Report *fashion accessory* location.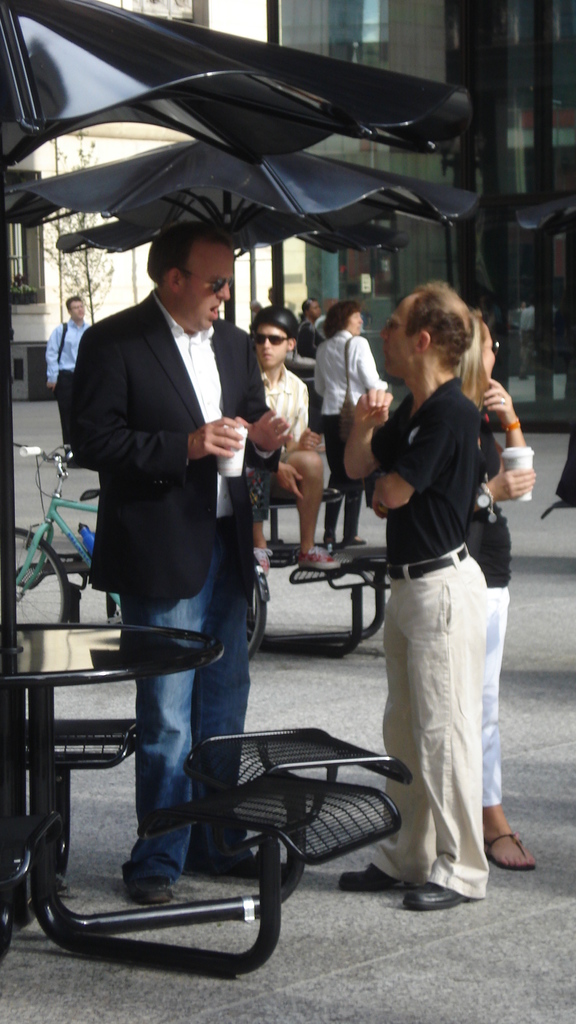
Report: pyautogui.locateOnScreen(503, 398, 506, 402).
